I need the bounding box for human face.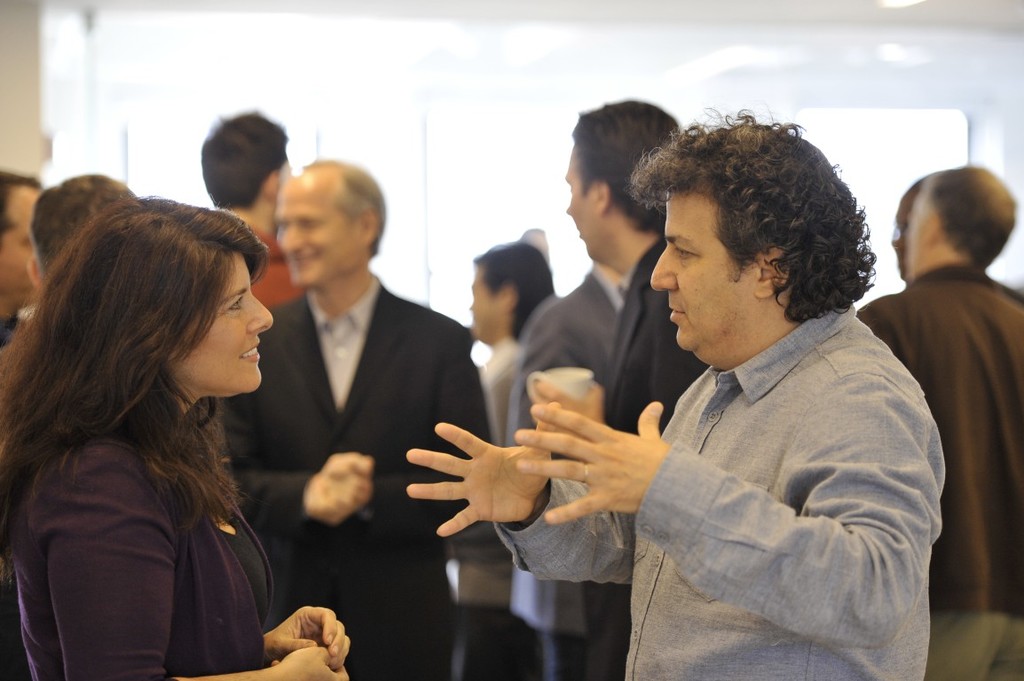
Here it is: crop(462, 274, 498, 336).
